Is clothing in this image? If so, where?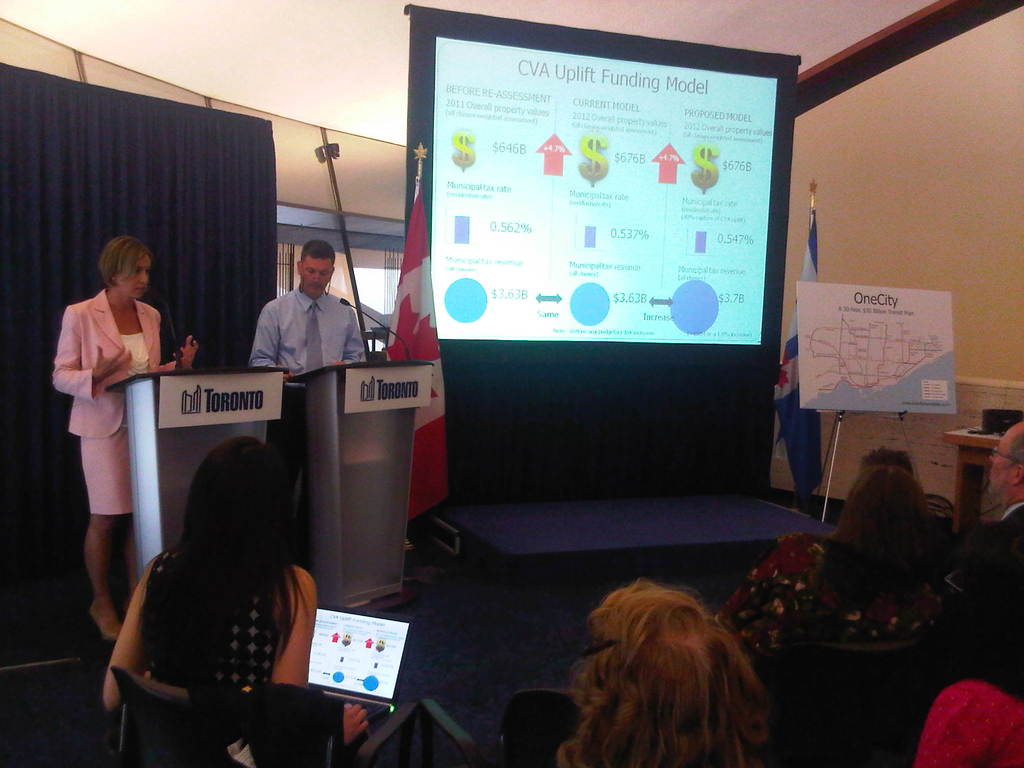
Yes, at (244, 279, 366, 480).
